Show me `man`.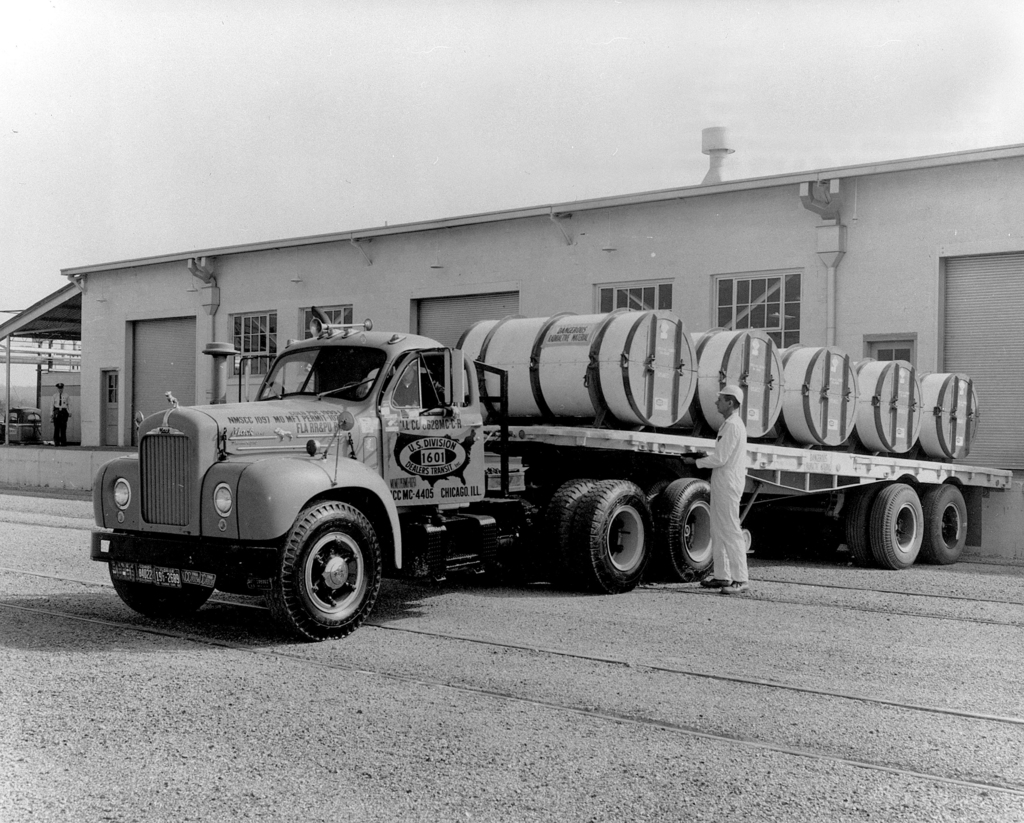
`man` is here: [684, 381, 749, 580].
